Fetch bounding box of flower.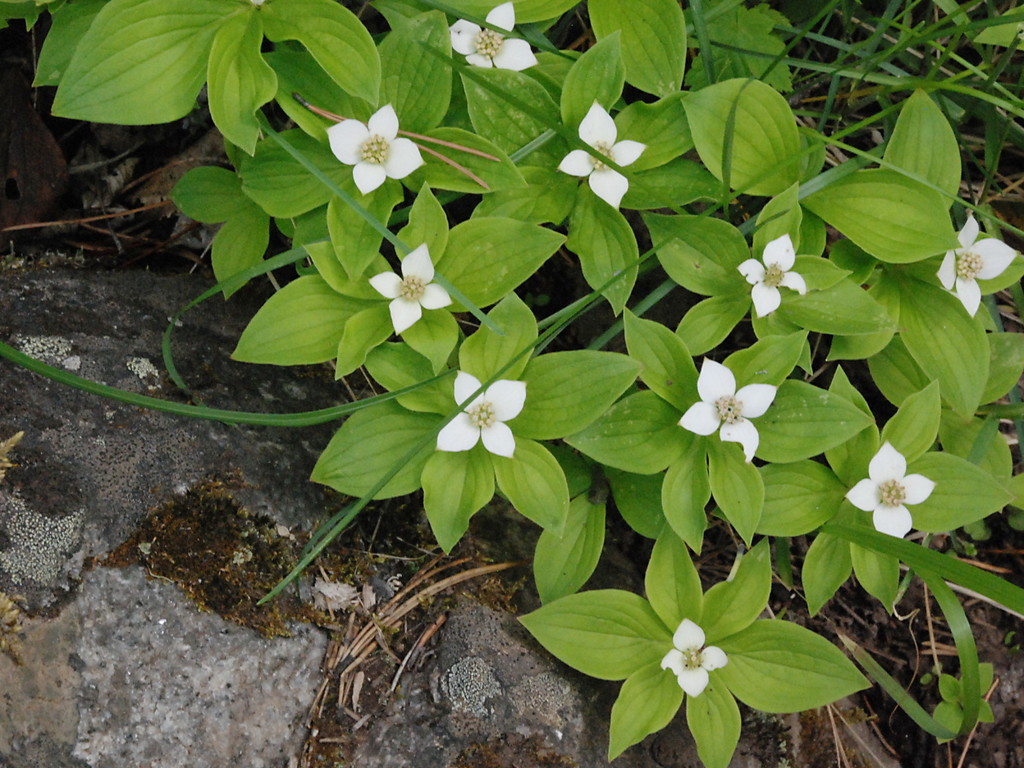
Bbox: 556,97,649,210.
